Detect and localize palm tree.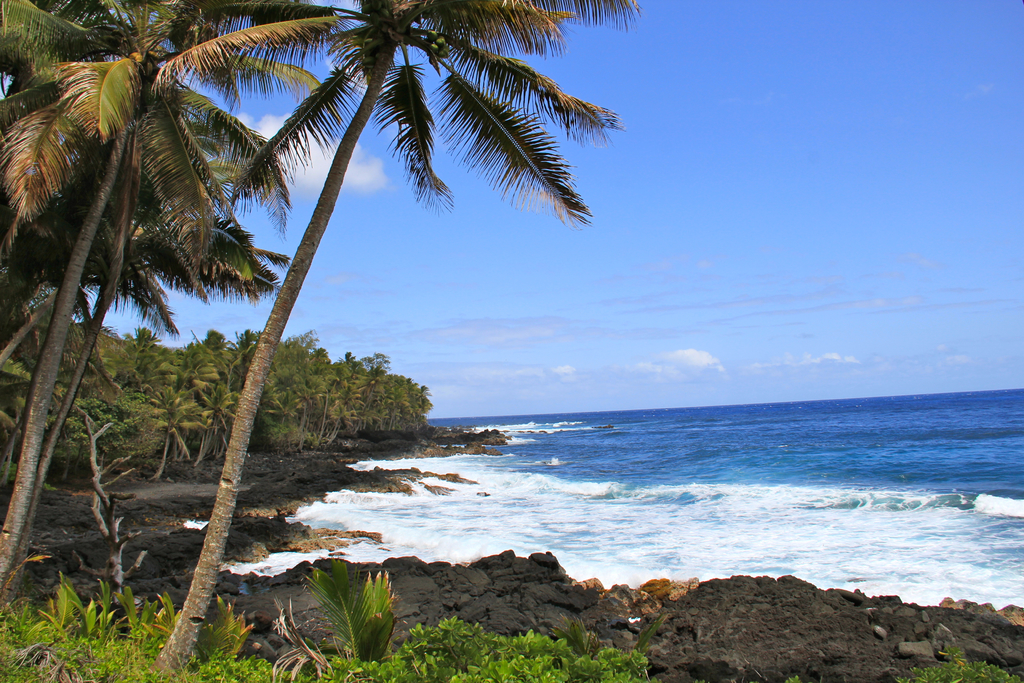
Localized at {"left": 168, "top": 0, "right": 644, "bottom": 676}.
